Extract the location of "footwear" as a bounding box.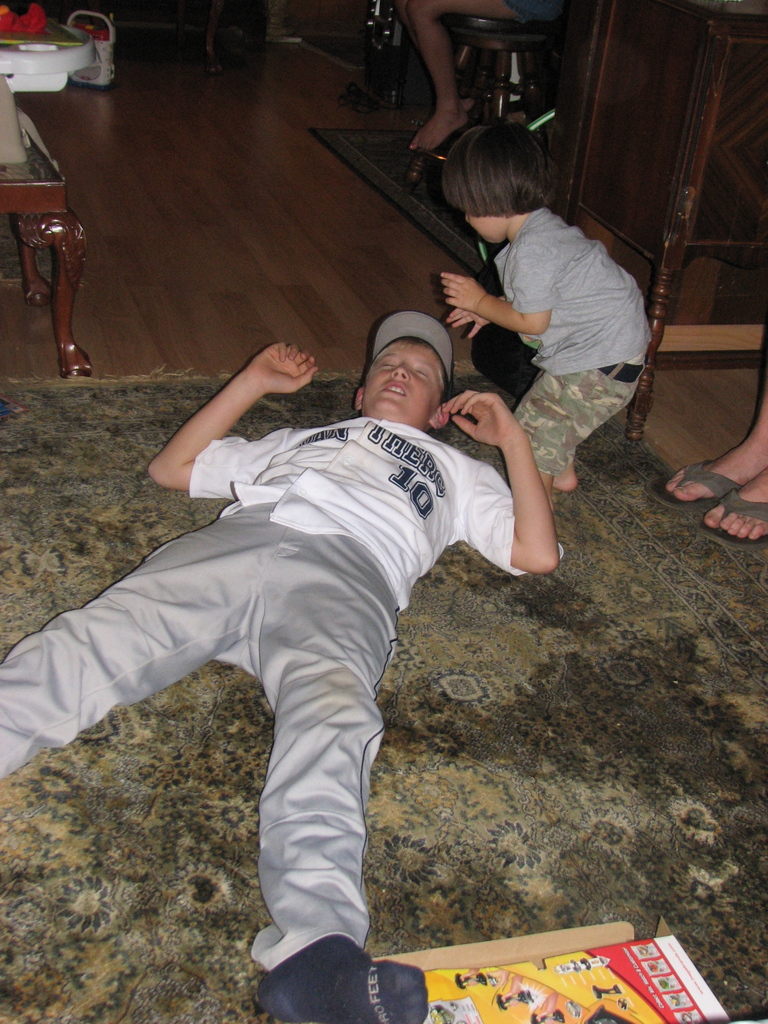
crop(250, 934, 410, 1023).
